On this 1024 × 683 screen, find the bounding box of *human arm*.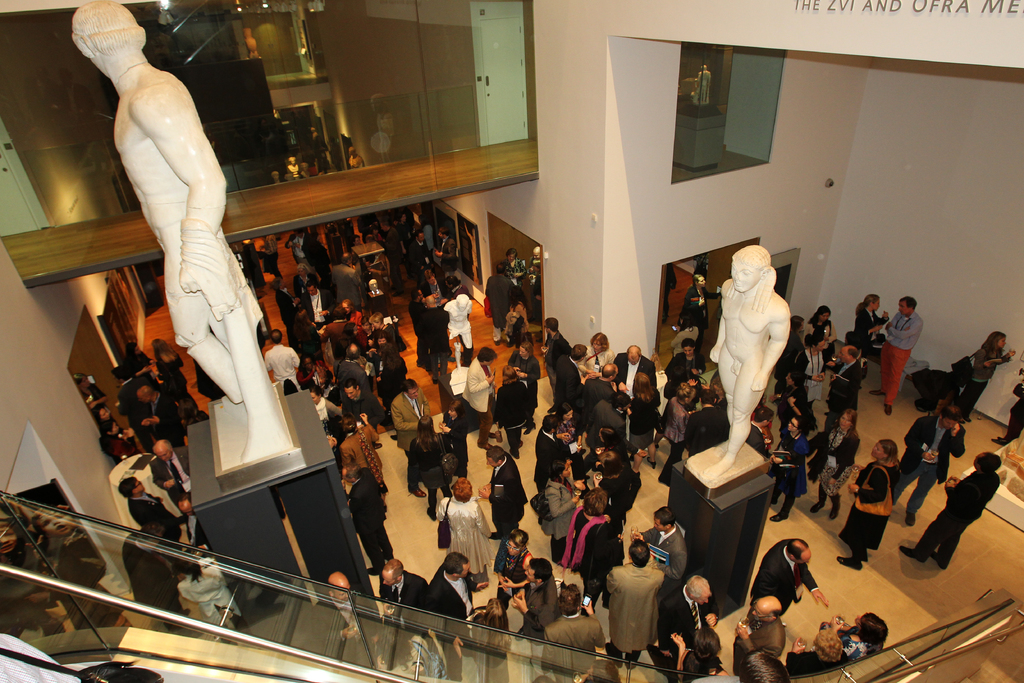
Bounding box: rect(903, 422, 932, 463).
